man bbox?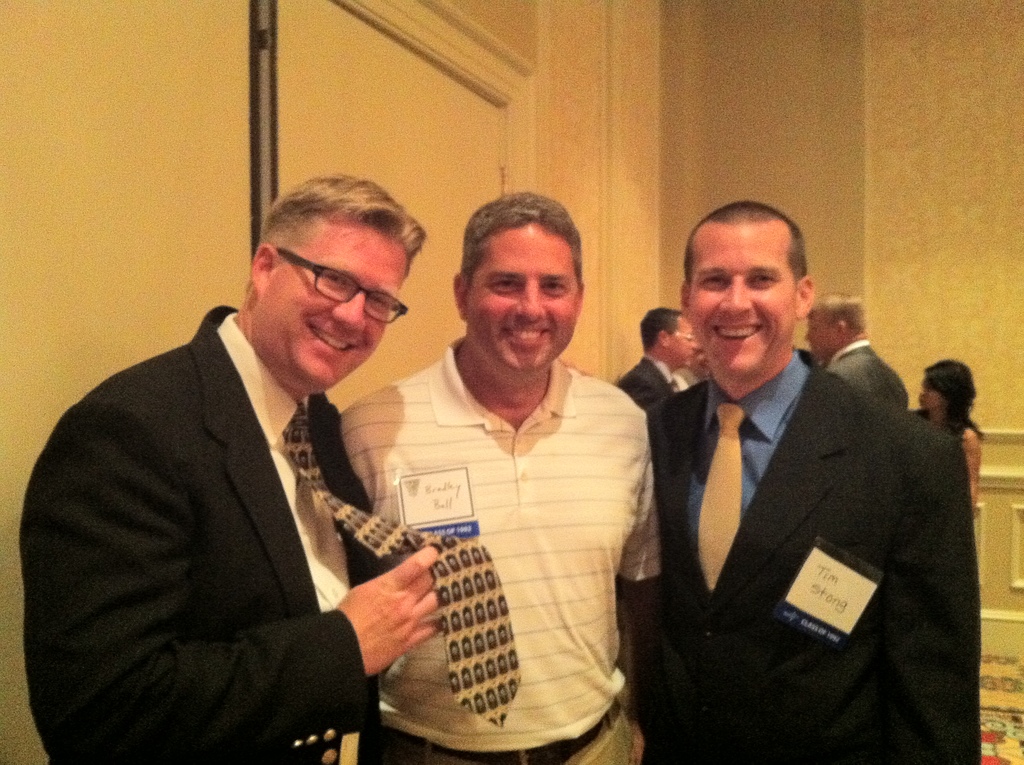
bbox(609, 304, 715, 750)
